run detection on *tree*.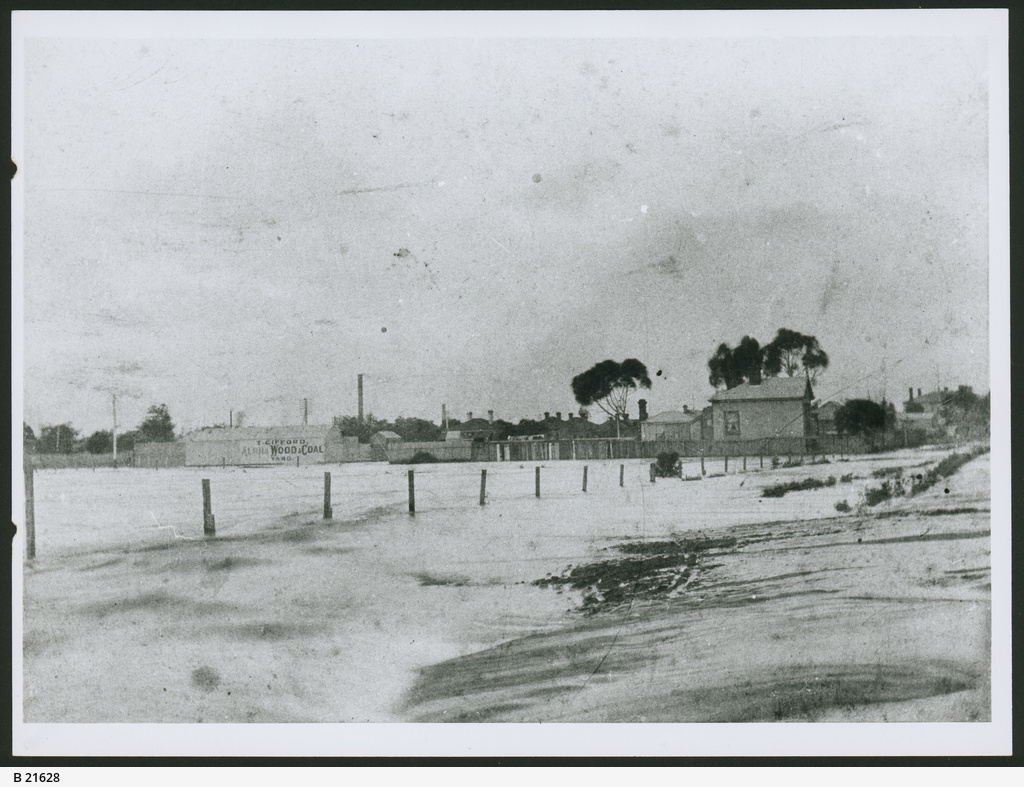
Result: [829, 398, 895, 450].
